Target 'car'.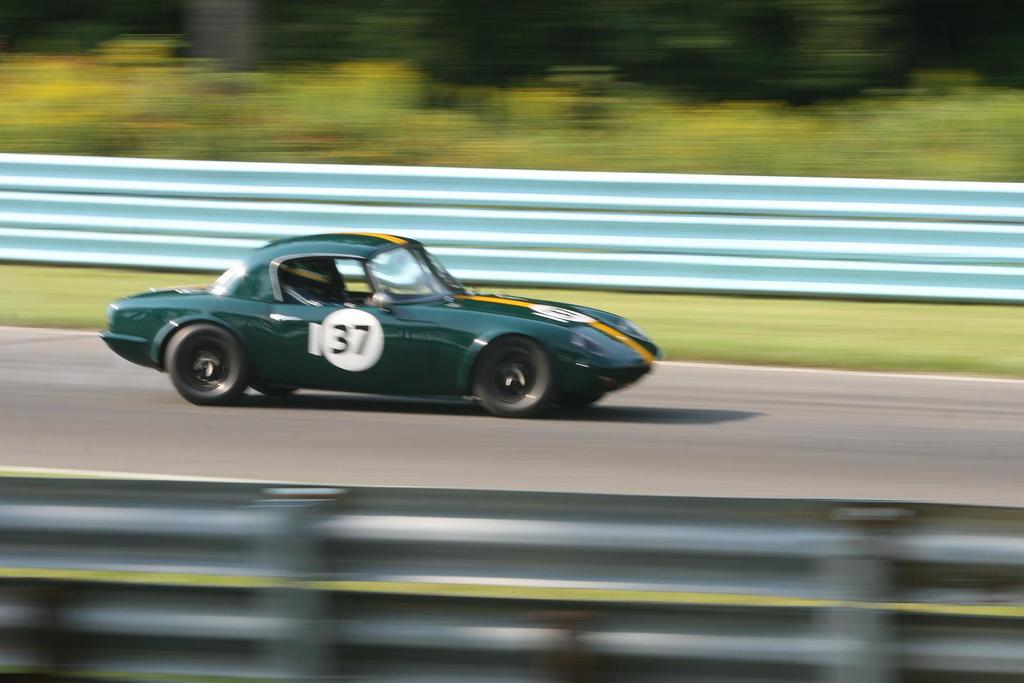
Target region: 99,229,666,420.
